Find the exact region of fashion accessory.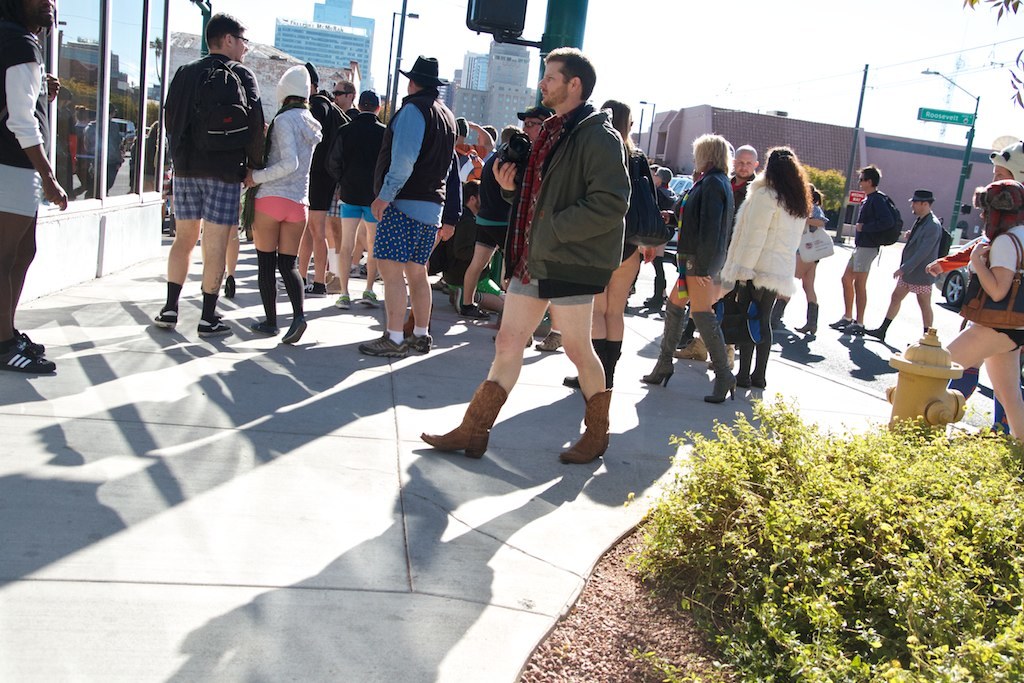
Exact region: x1=418, y1=381, x2=511, y2=457.
